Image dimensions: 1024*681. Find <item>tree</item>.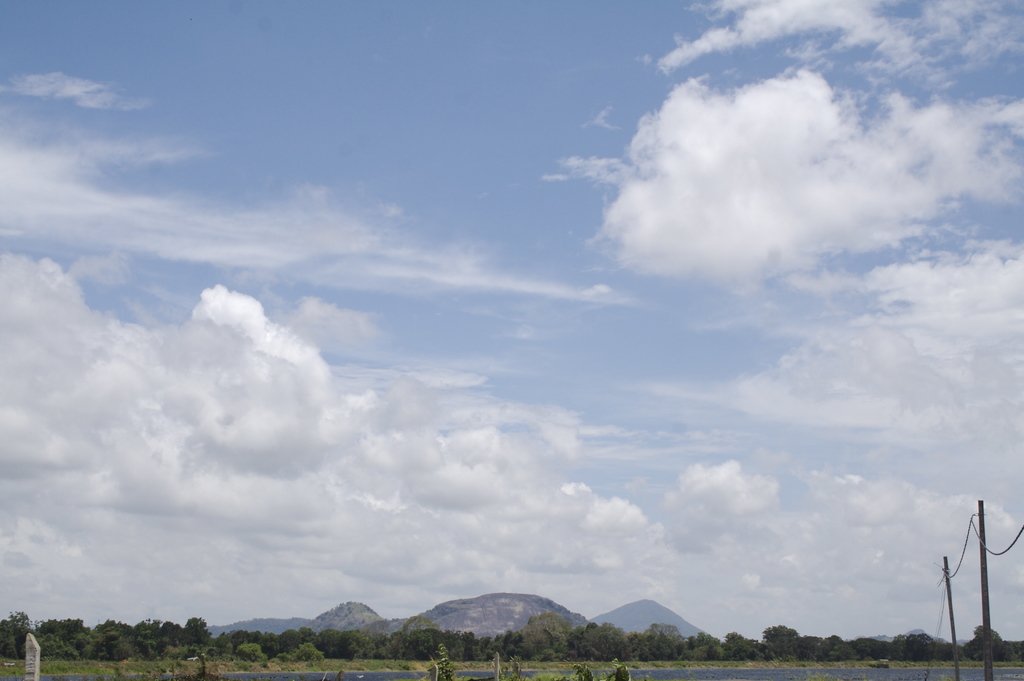
bbox(794, 634, 820, 655).
